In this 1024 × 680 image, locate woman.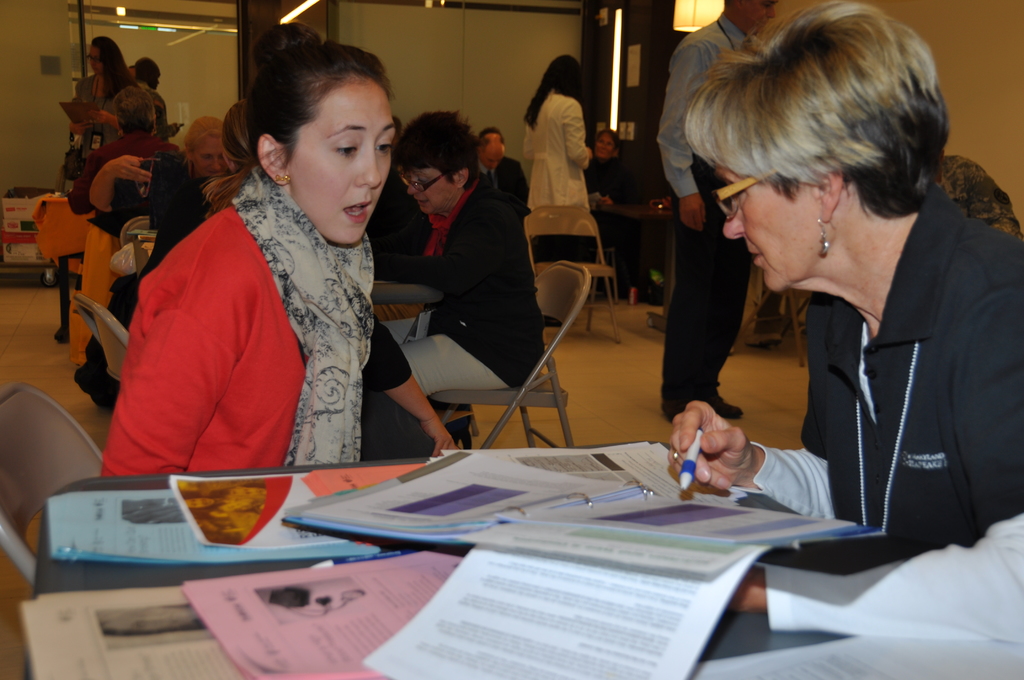
Bounding box: bbox(521, 49, 586, 321).
